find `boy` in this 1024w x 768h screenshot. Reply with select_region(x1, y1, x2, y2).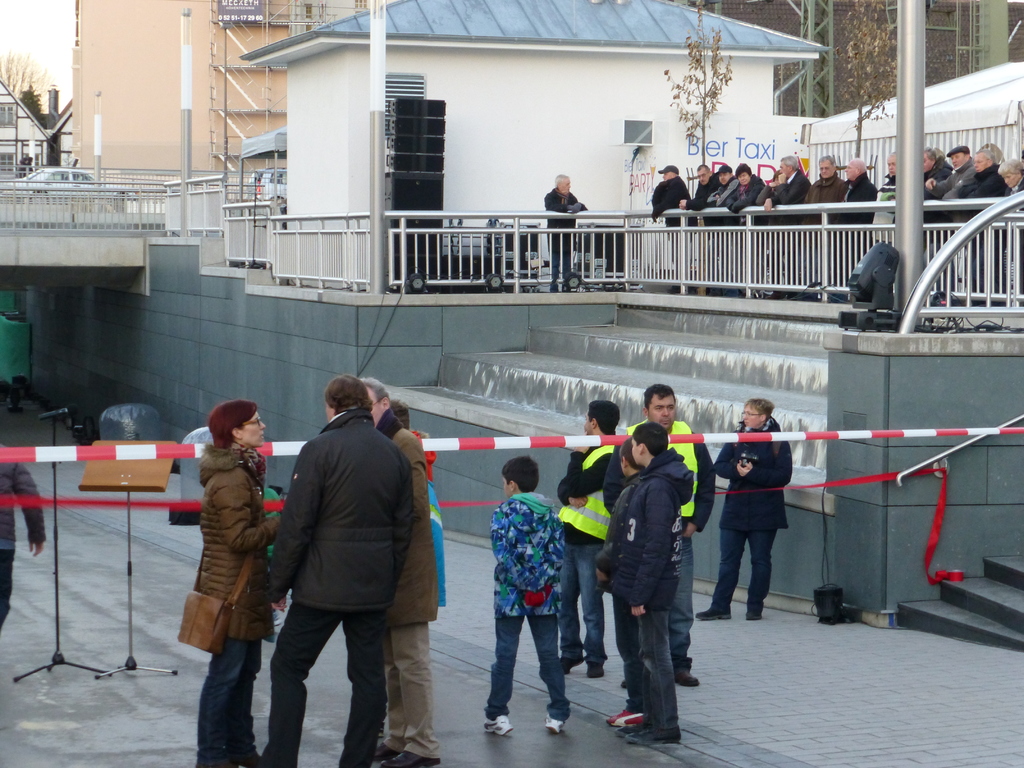
select_region(595, 415, 683, 745).
